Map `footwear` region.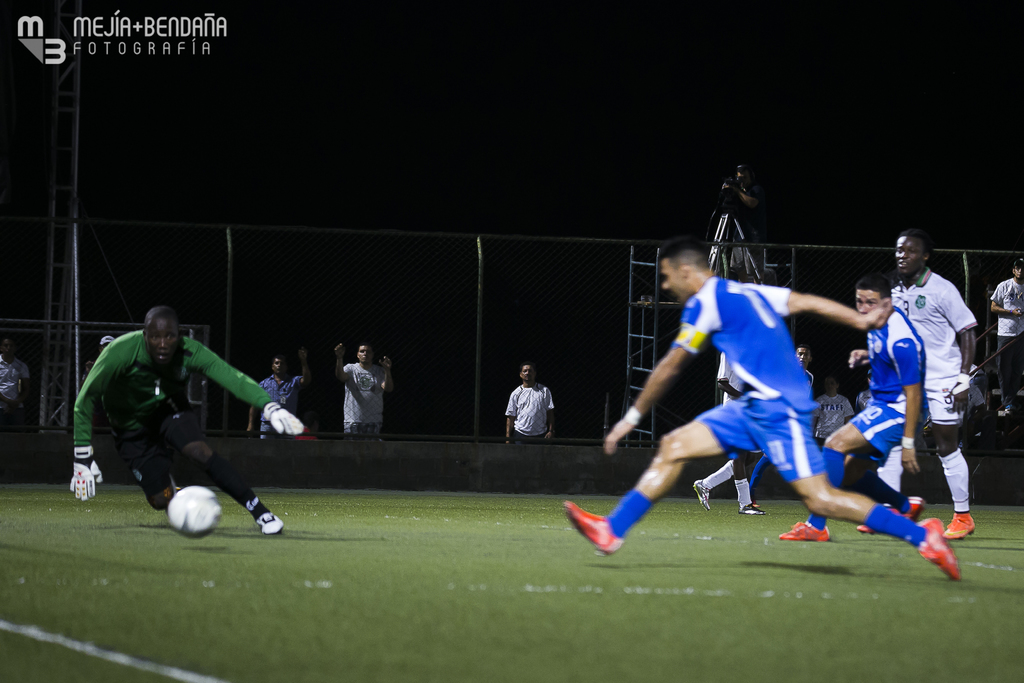
Mapped to (776,521,834,543).
